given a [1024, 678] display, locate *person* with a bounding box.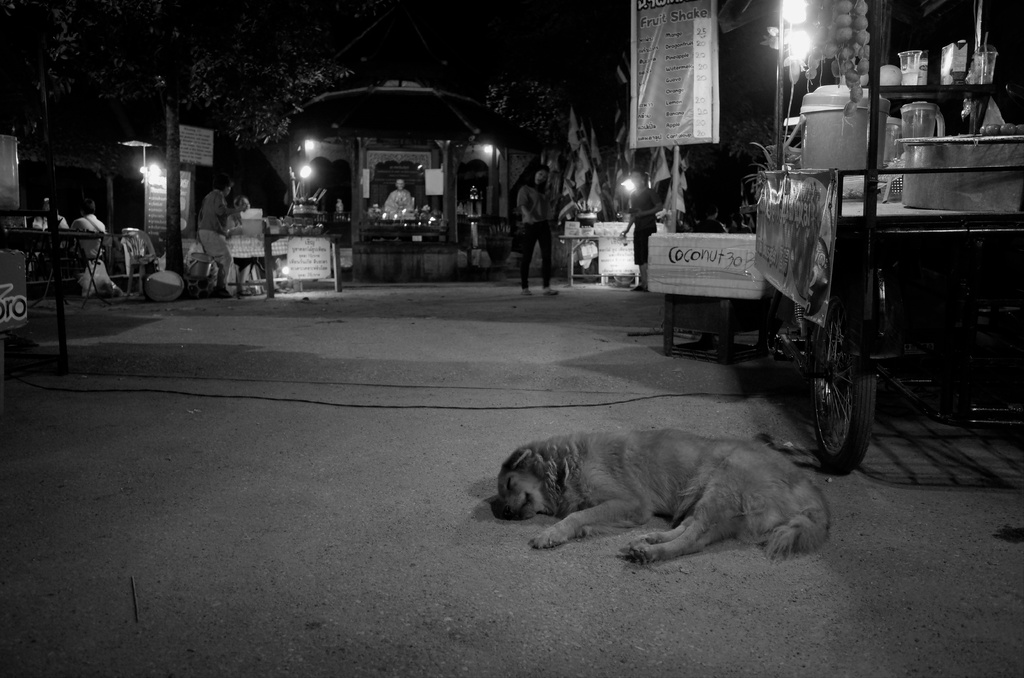
Located: {"x1": 28, "y1": 194, "x2": 70, "y2": 271}.
